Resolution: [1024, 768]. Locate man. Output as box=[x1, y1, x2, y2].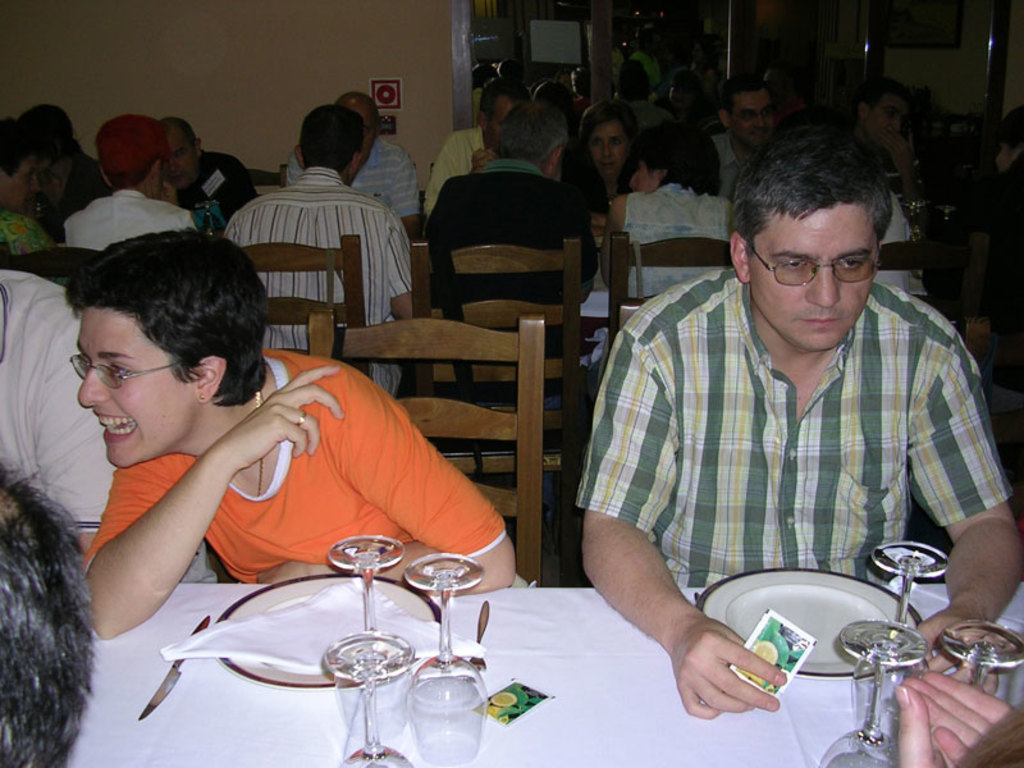
box=[220, 105, 415, 394].
